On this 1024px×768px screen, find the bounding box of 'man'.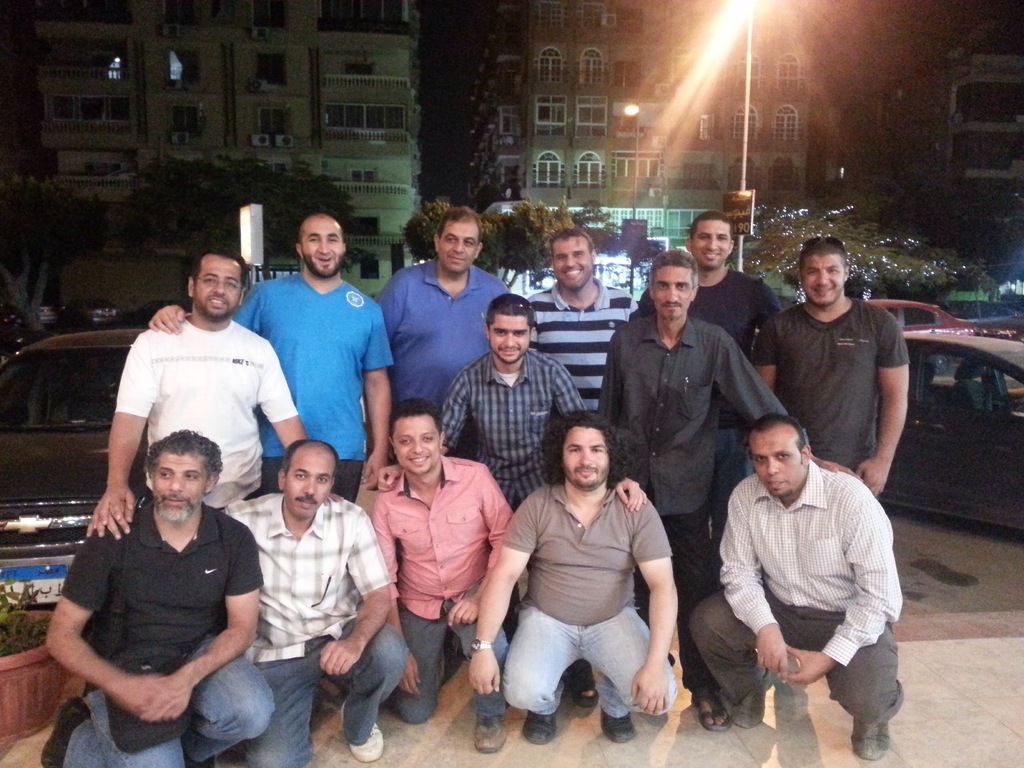
Bounding box: detection(380, 295, 653, 710).
